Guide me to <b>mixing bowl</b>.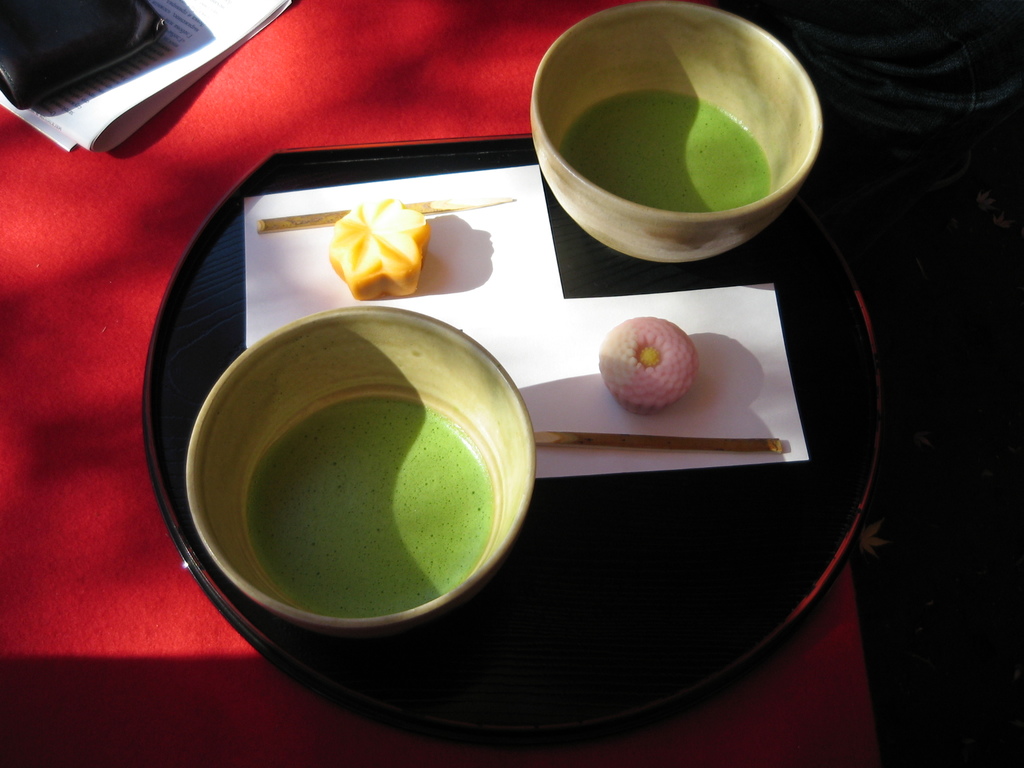
Guidance: (527,4,826,266).
